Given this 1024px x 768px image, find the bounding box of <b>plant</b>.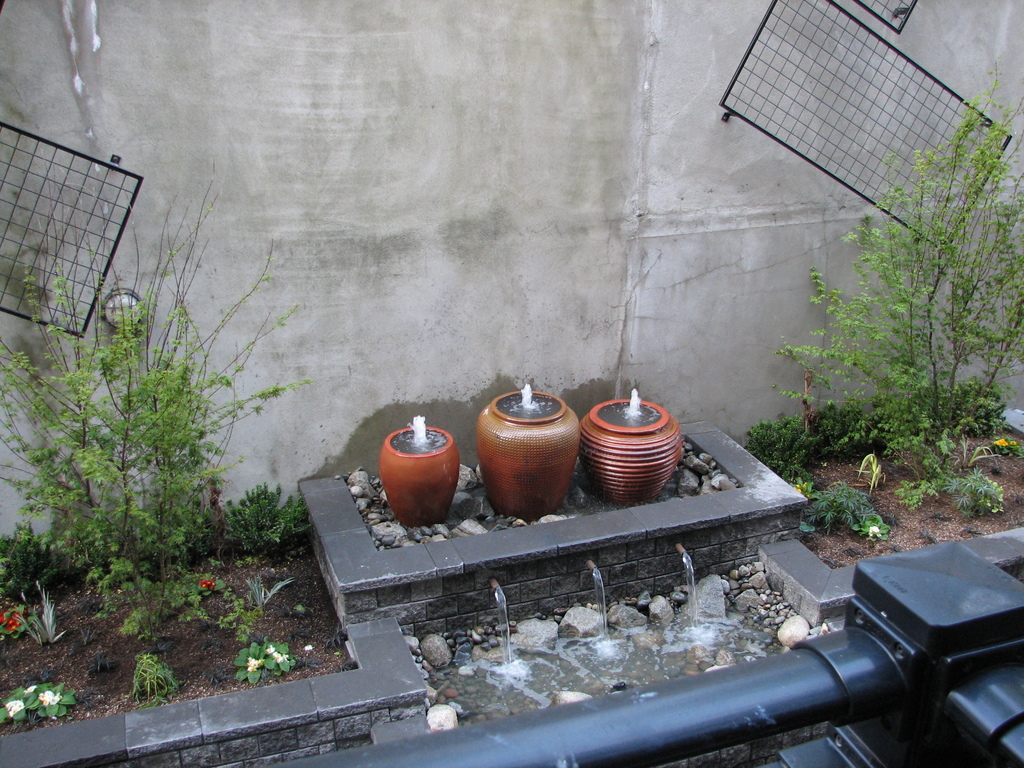
rect(0, 685, 29, 726).
